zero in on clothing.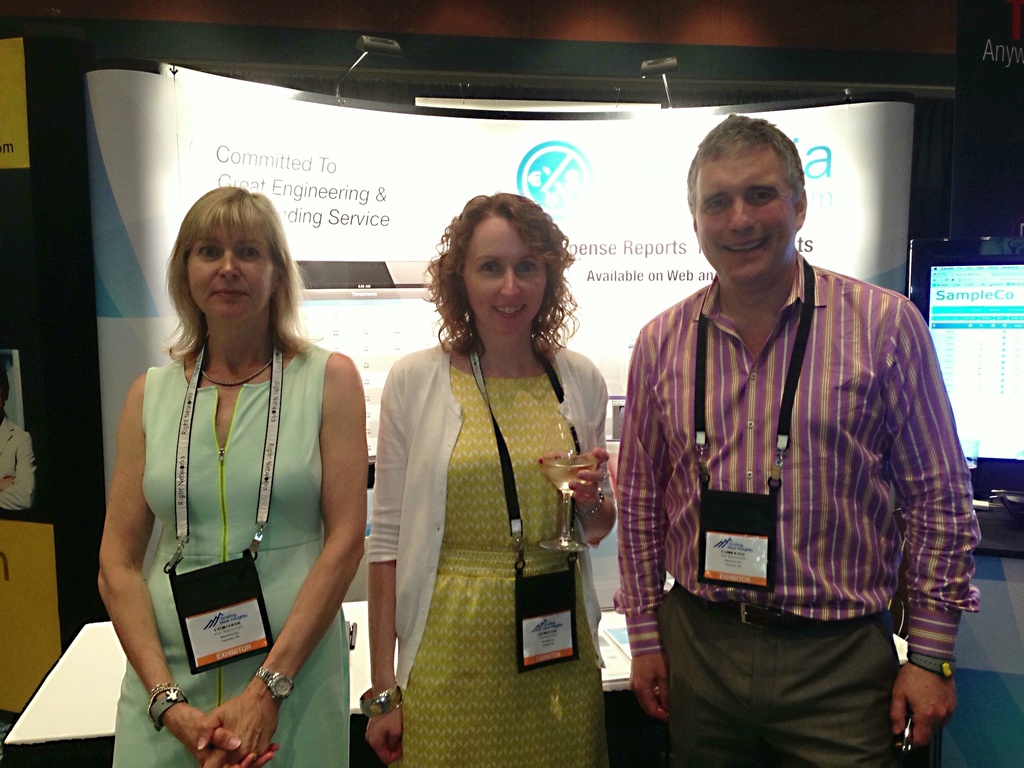
Zeroed in: 367, 343, 610, 767.
